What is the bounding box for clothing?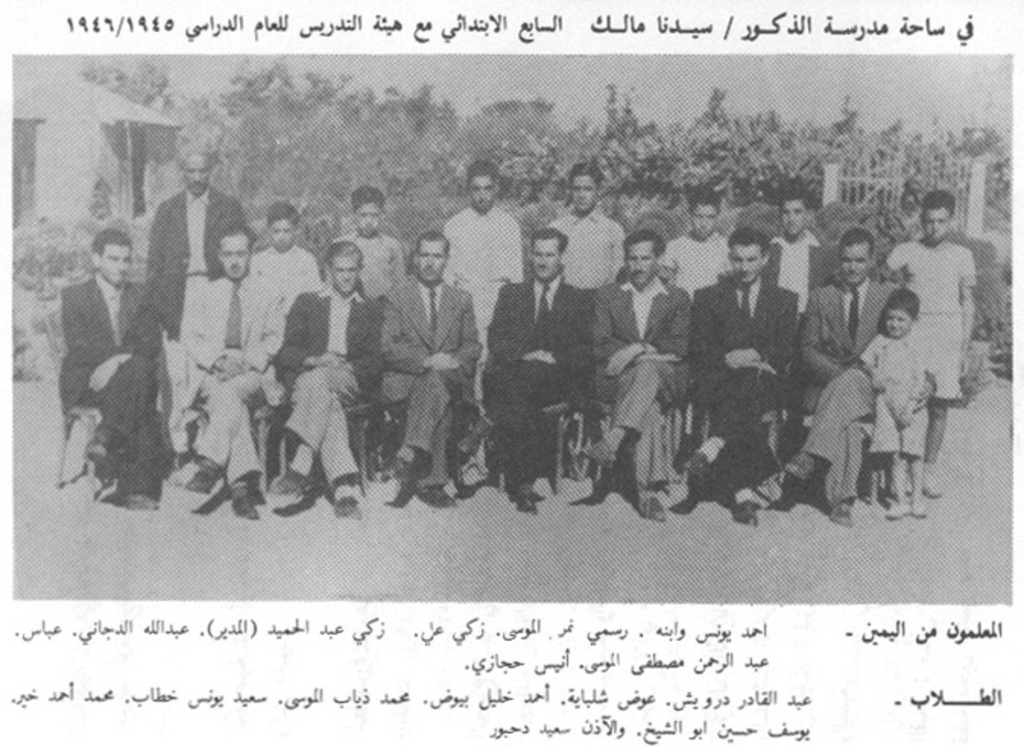
(left=661, top=231, right=732, bottom=295).
